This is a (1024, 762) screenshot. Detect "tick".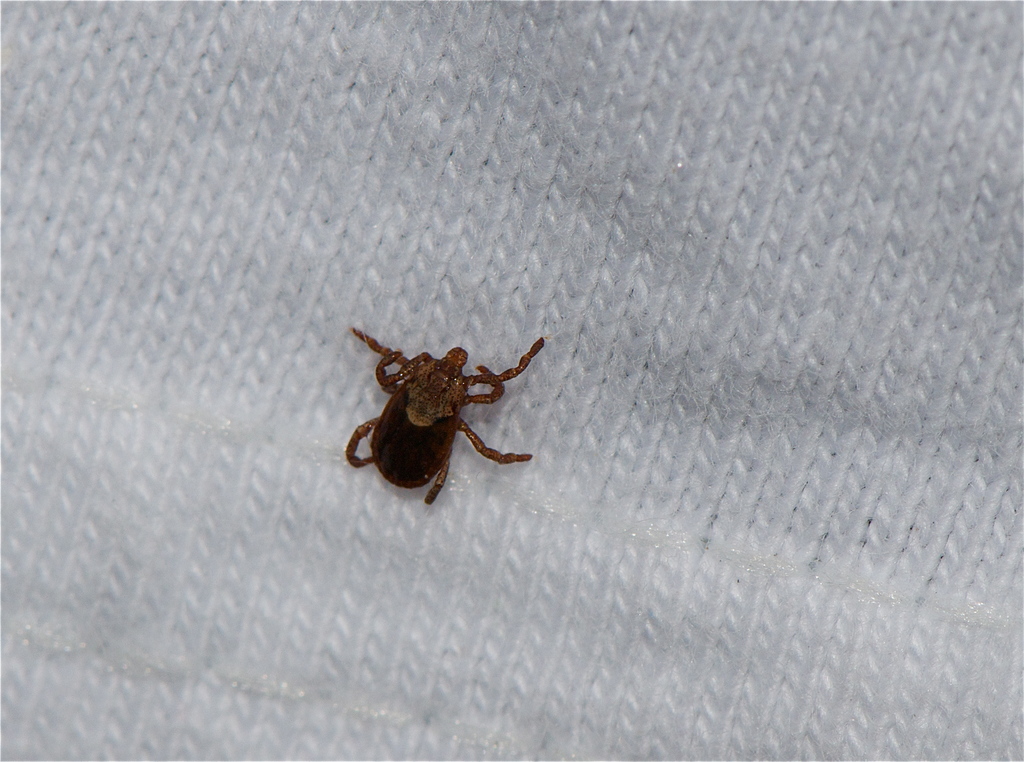
[left=345, top=323, right=544, bottom=509].
